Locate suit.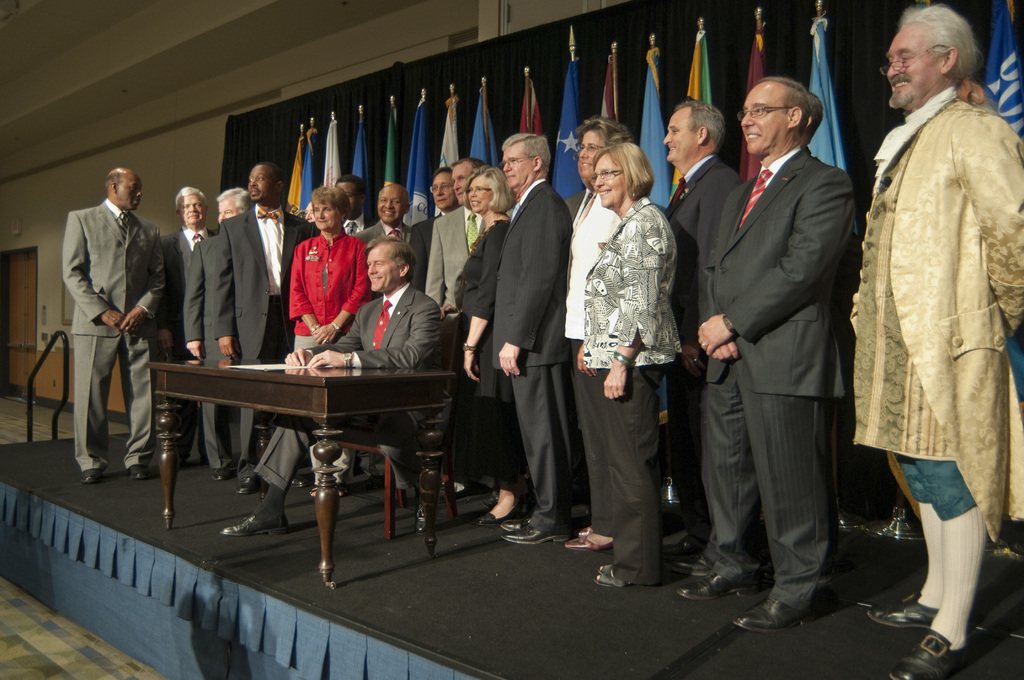
Bounding box: crop(477, 175, 578, 529).
